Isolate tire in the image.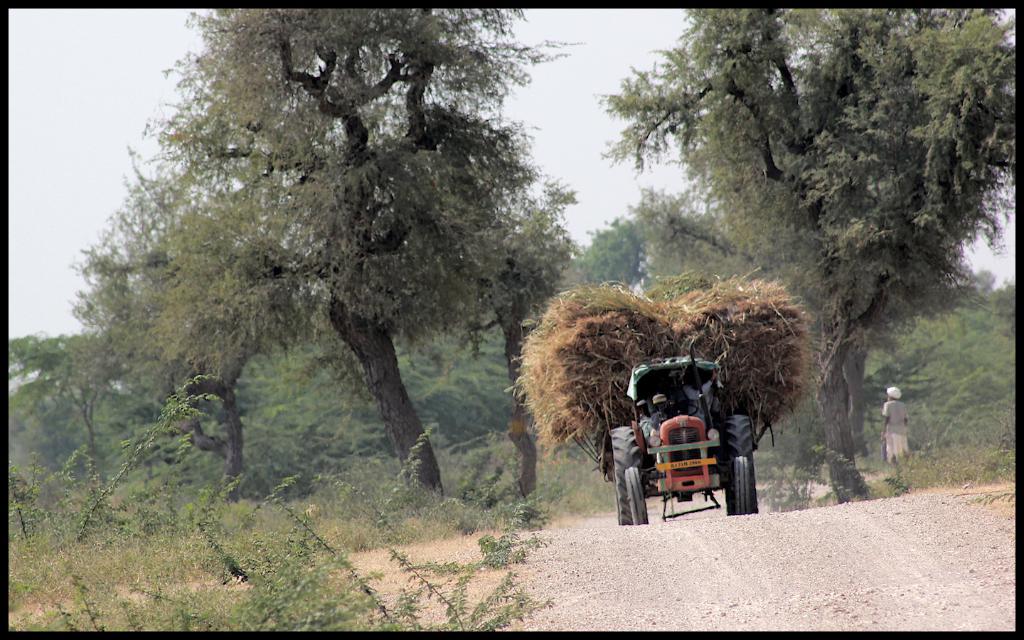
Isolated region: 732 455 751 514.
